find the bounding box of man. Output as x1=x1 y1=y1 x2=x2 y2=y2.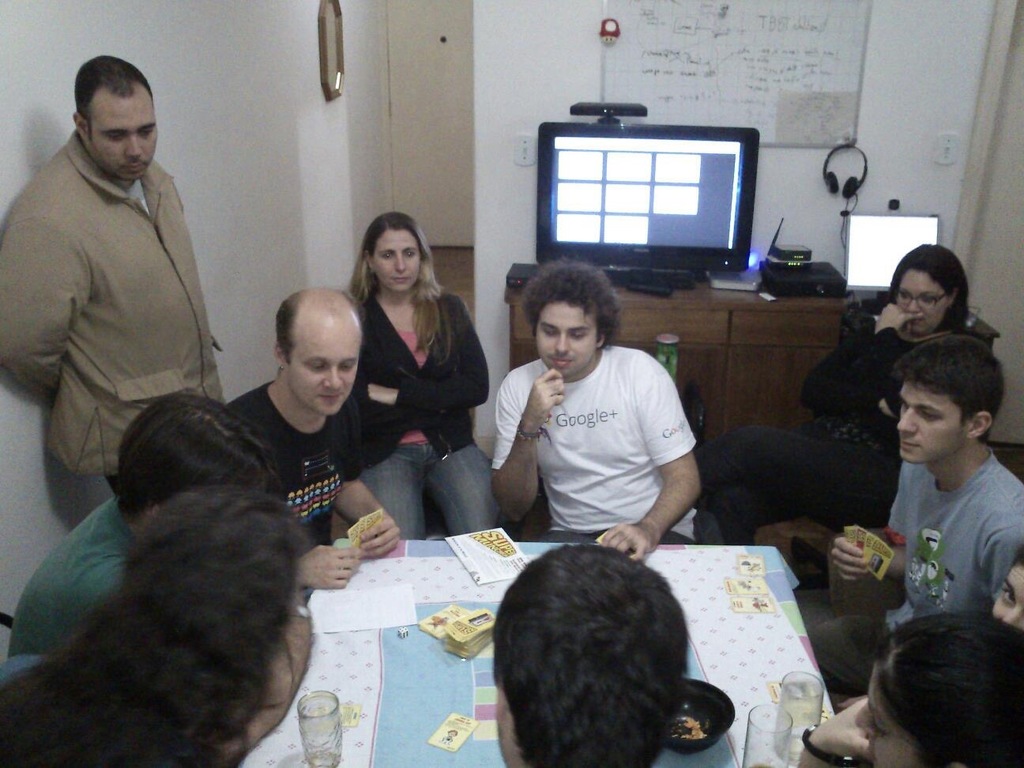
x1=21 y1=37 x2=240 y2=567.
